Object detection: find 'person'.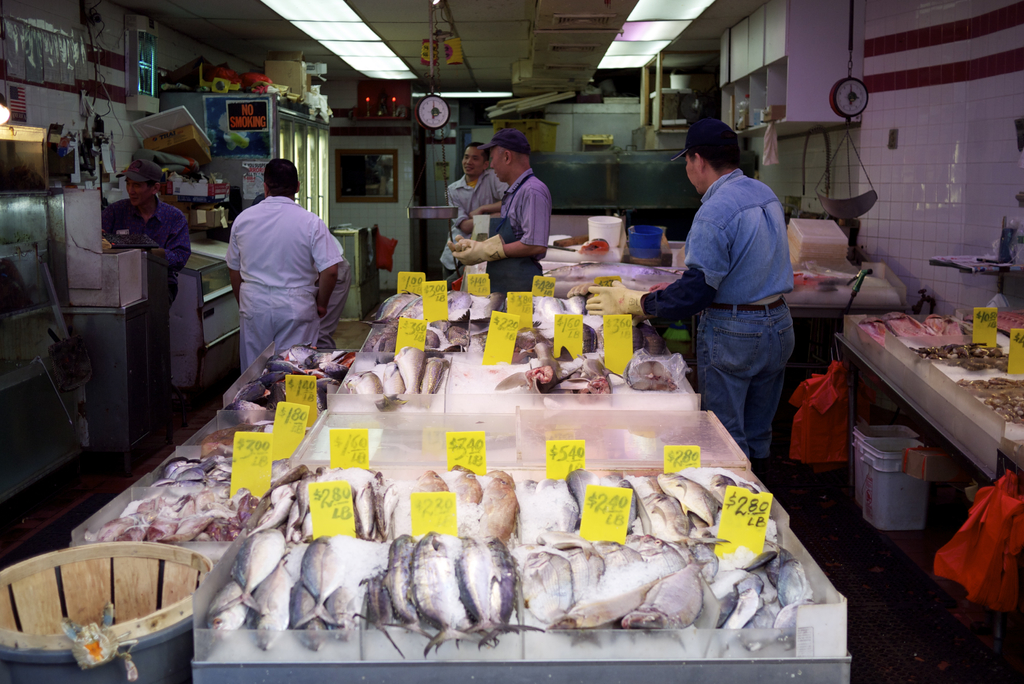
443, 128, 548, 298.
